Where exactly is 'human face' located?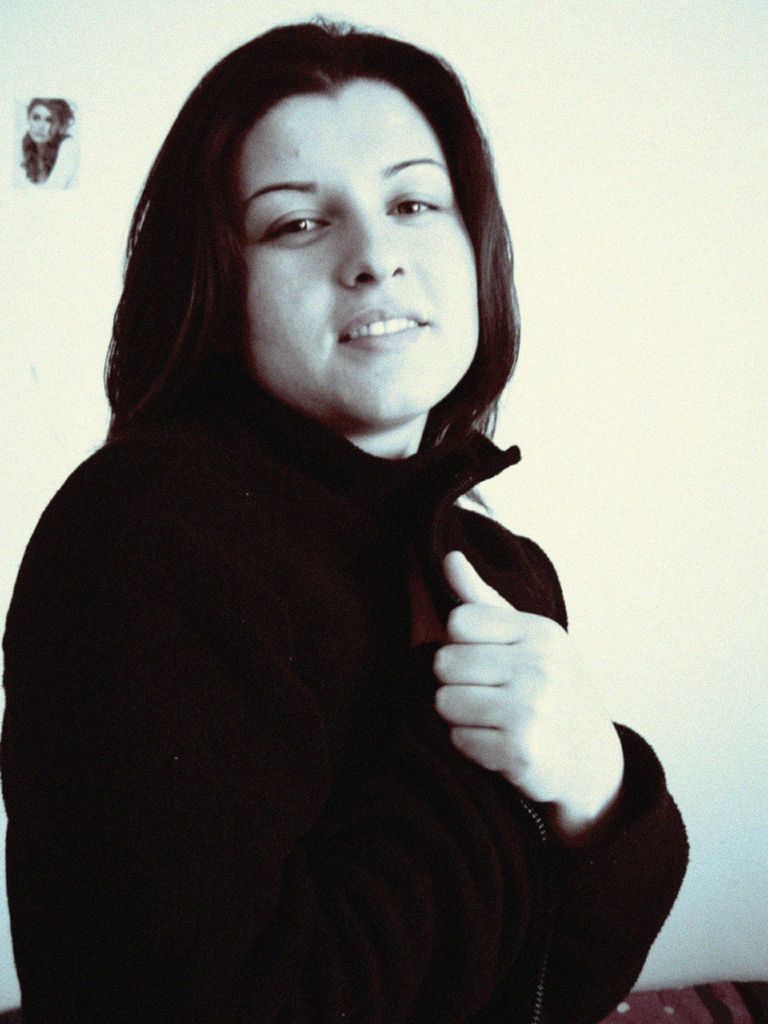
Its bounding box is bbox=[26, 99, 57, 144].
